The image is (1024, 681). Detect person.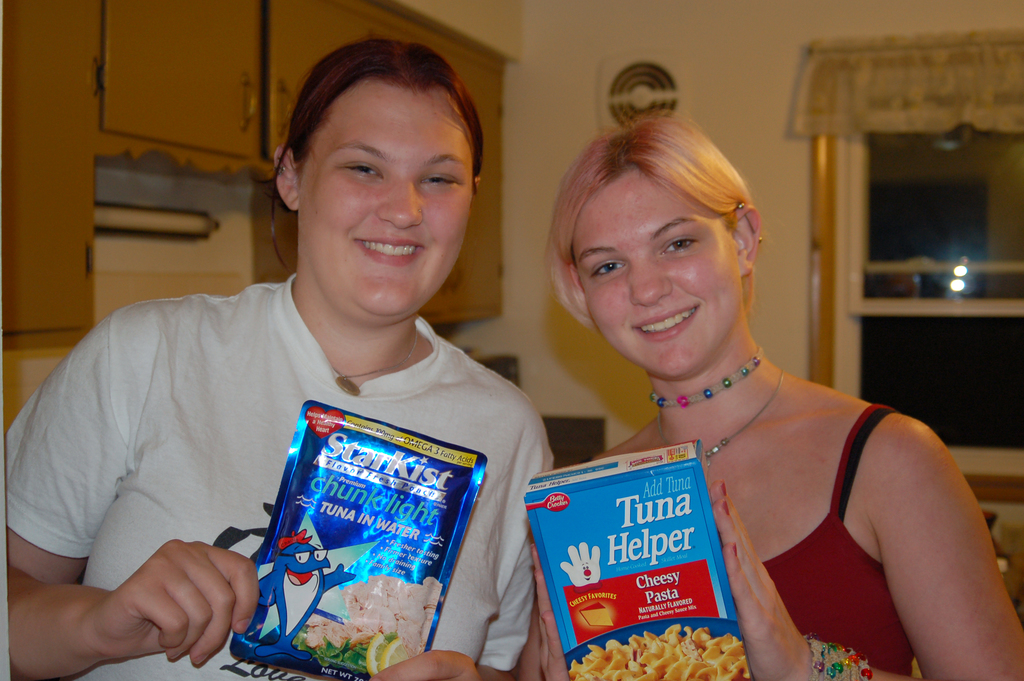
Detection: select_region(1, 33, 572, 680).
